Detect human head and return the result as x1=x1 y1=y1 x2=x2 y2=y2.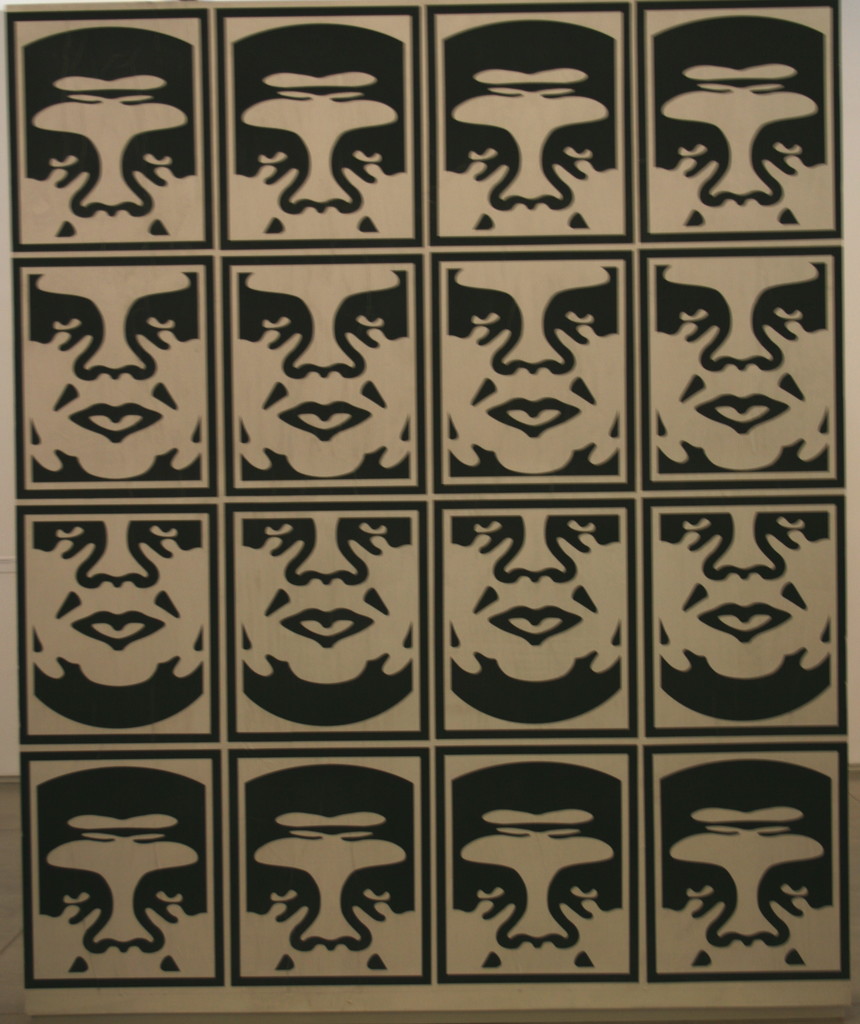
x1=22 y1=513 x2=207 y2=714.
